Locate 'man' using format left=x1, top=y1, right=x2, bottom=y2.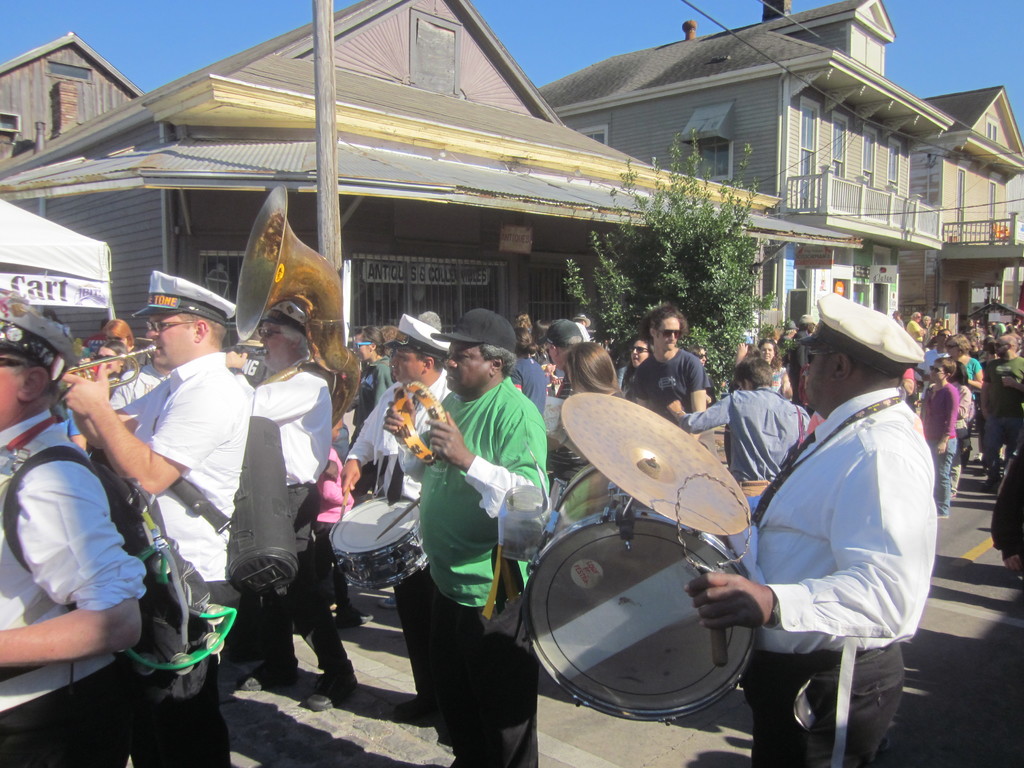
left=239, top=305, right=381, bottom=719.
